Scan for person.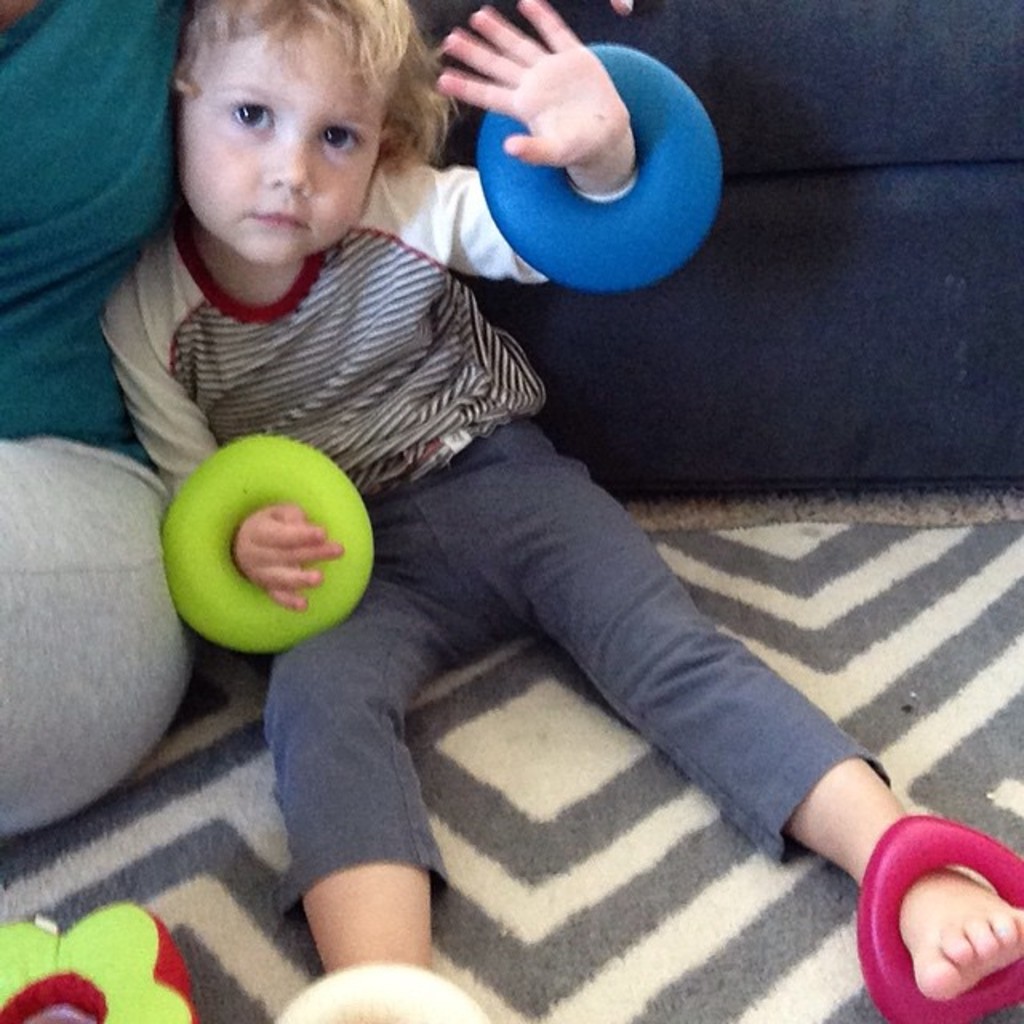
Scan result: (left=98, top=0, right=1022, bottom=1022).
